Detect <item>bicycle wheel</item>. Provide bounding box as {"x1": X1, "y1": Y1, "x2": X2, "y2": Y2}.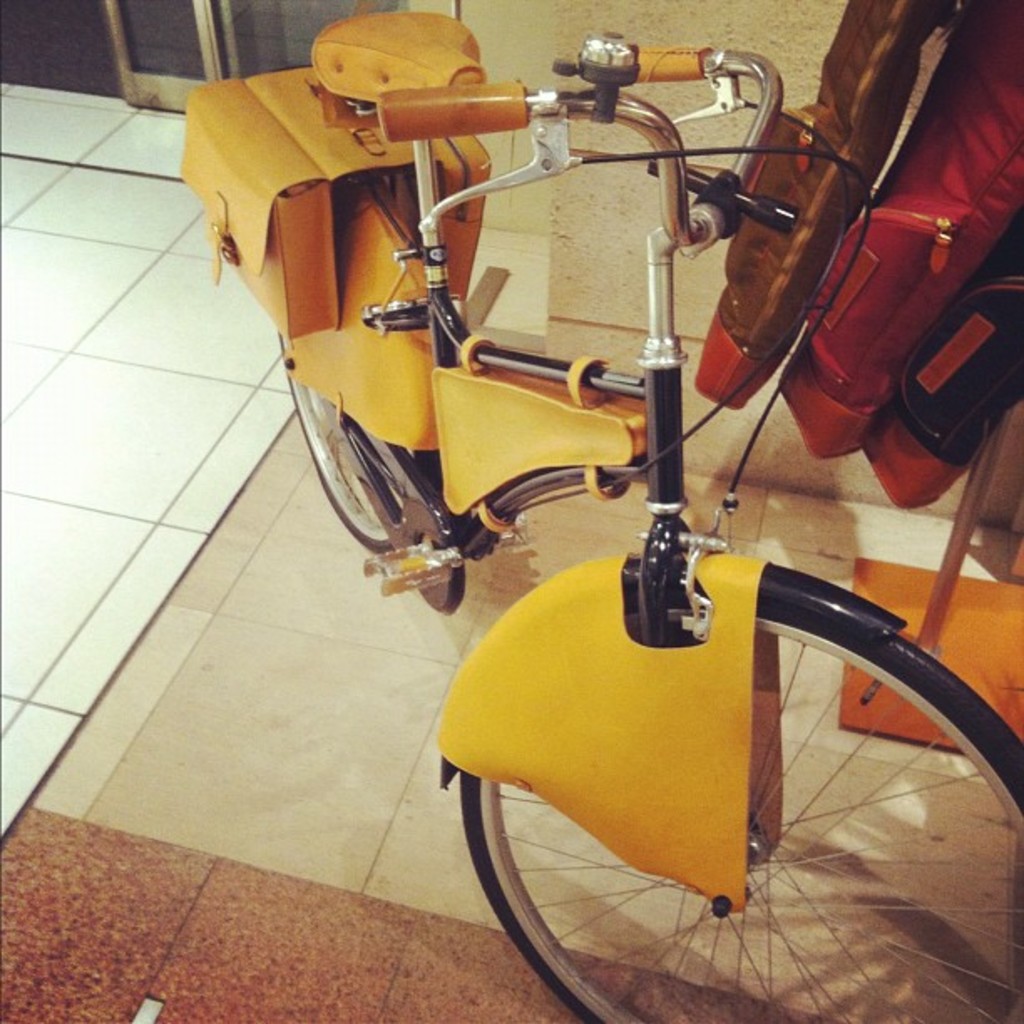
{"x1": 462, "y1": 592, "x2": 1022, "y2": 1022}.
